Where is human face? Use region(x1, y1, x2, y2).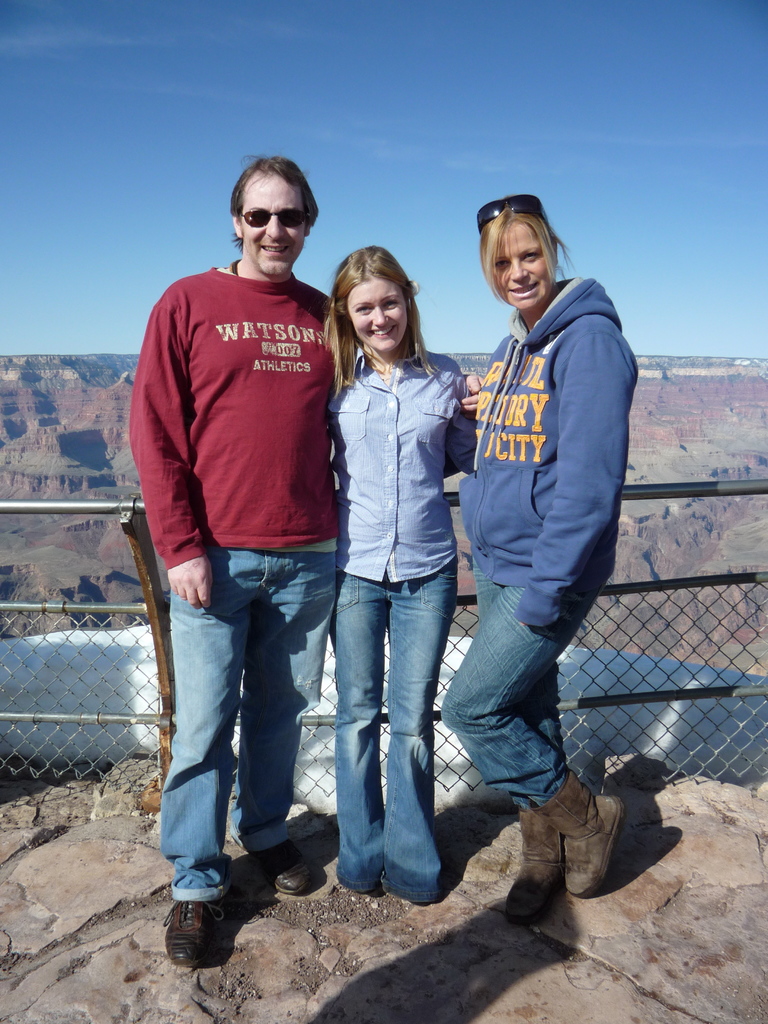
region(494, 221, 552, 314).
